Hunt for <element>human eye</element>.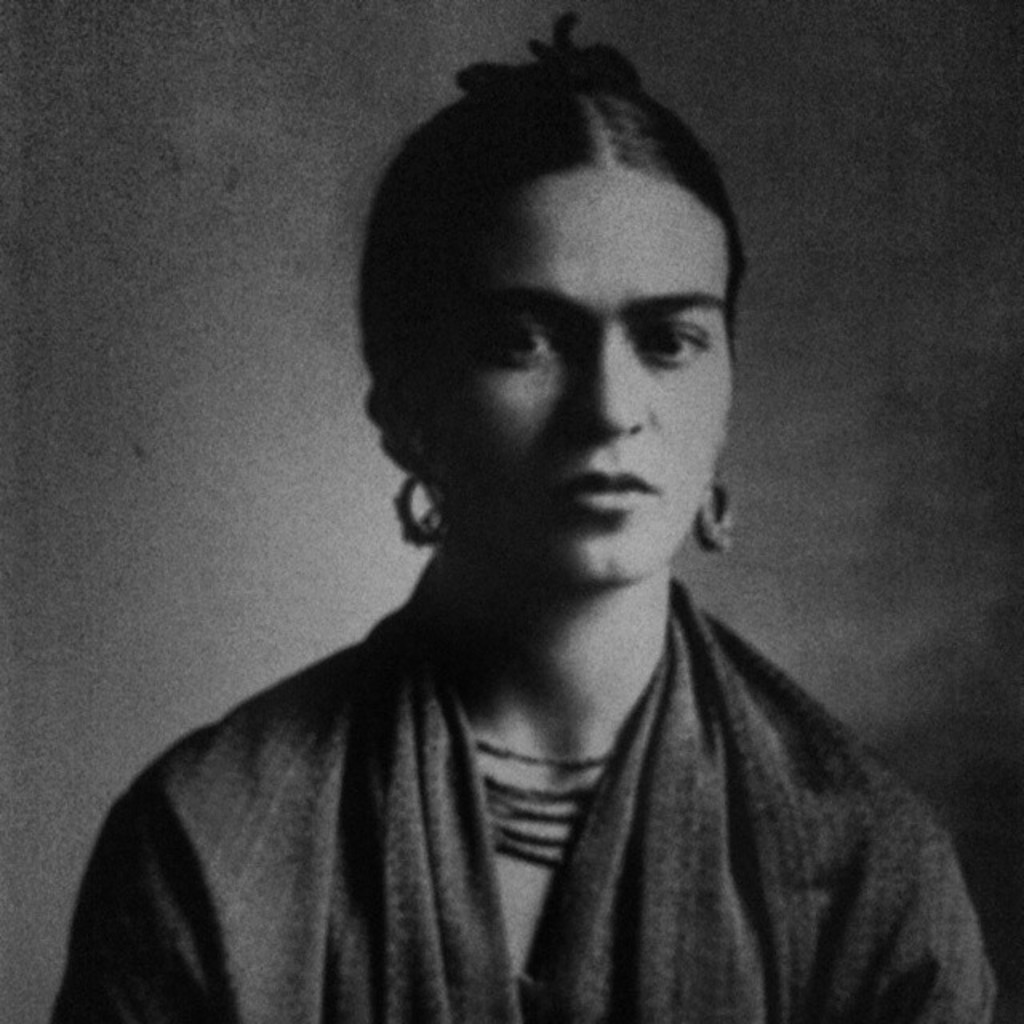
Hunted down at 619, 277, 739, 384.
